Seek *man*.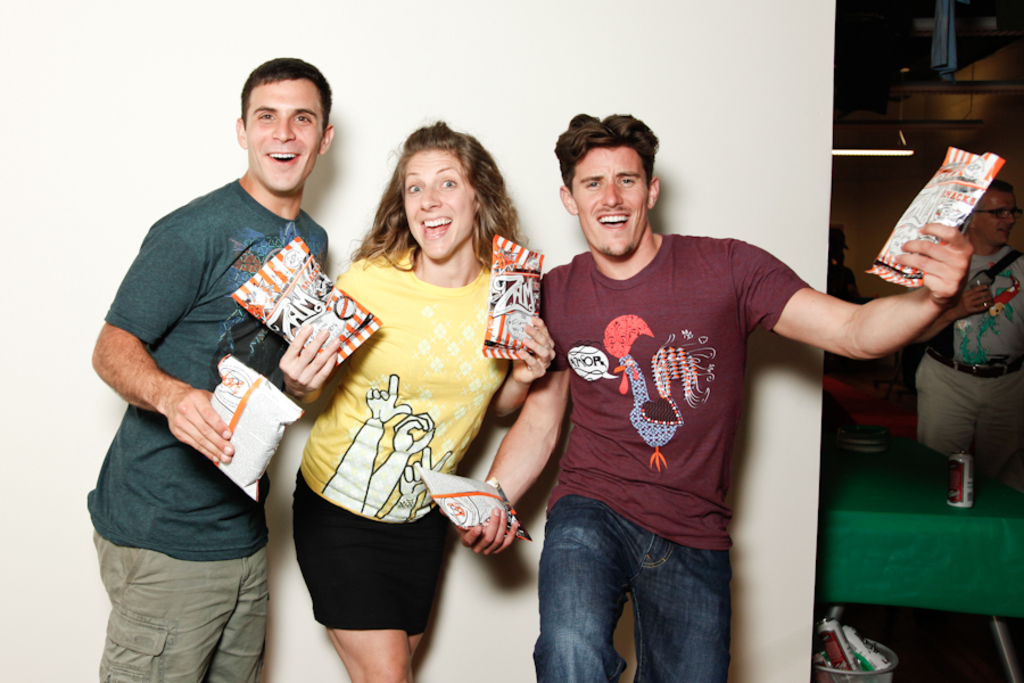
93/60/361/659.
